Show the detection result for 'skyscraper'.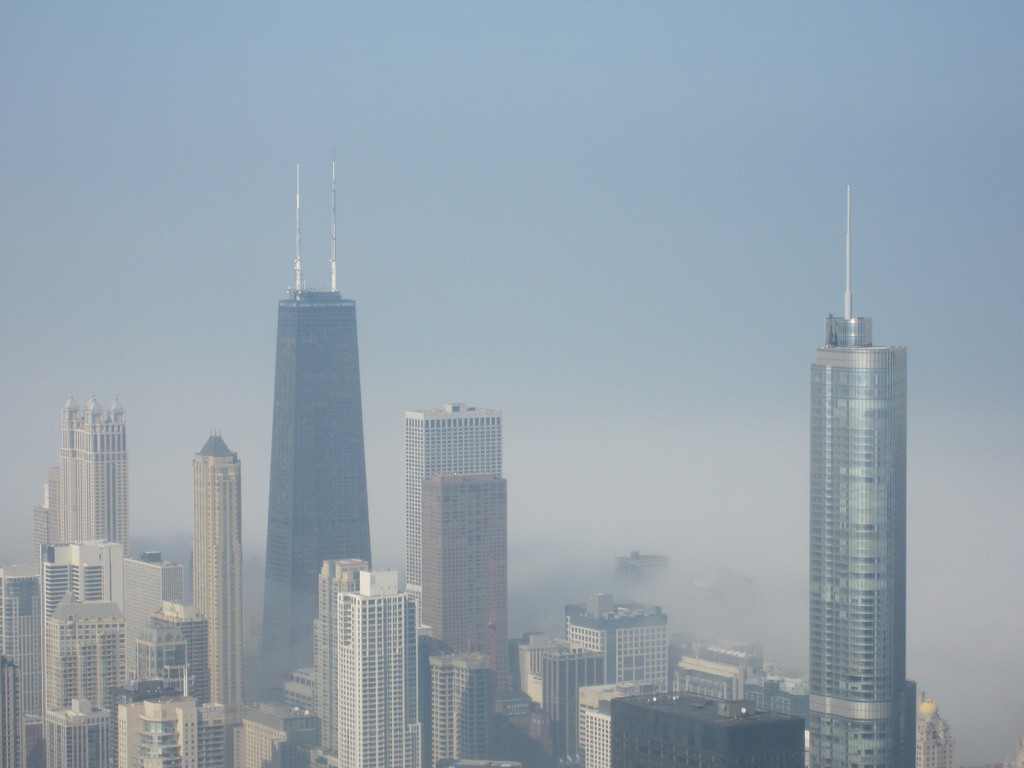
detection(812, 182, 922, 767).
